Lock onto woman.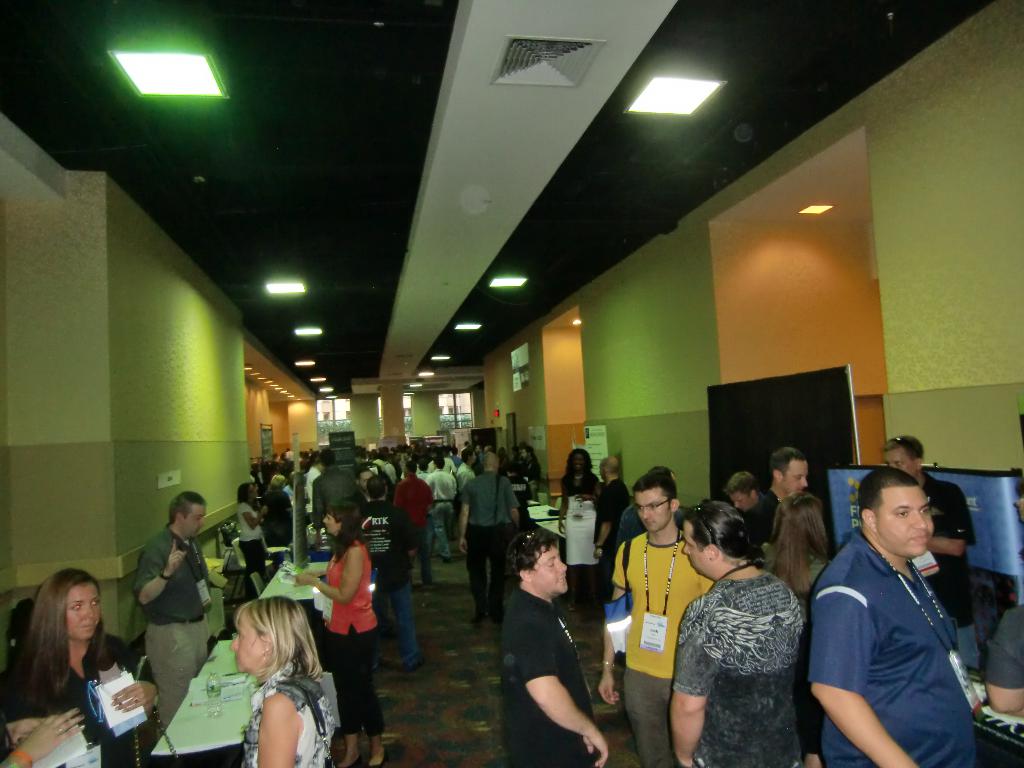
Locked: [left=763, top=492, right=842, bottom=767].
